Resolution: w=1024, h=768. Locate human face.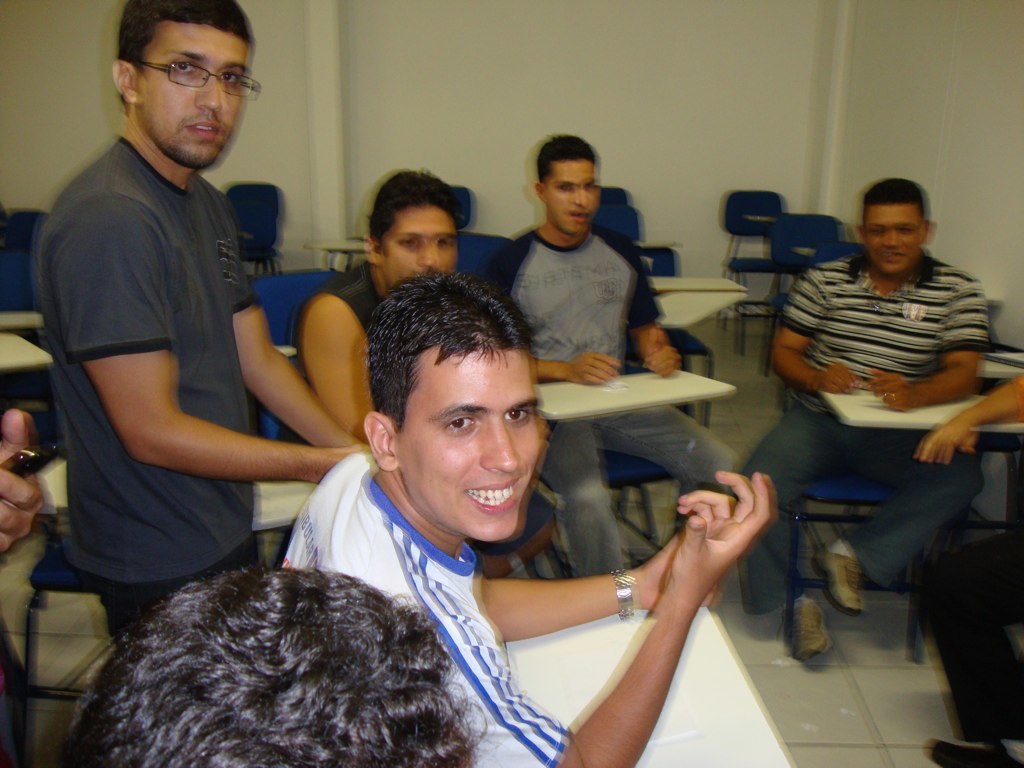
bbox=(397, 348, 542, 545).
